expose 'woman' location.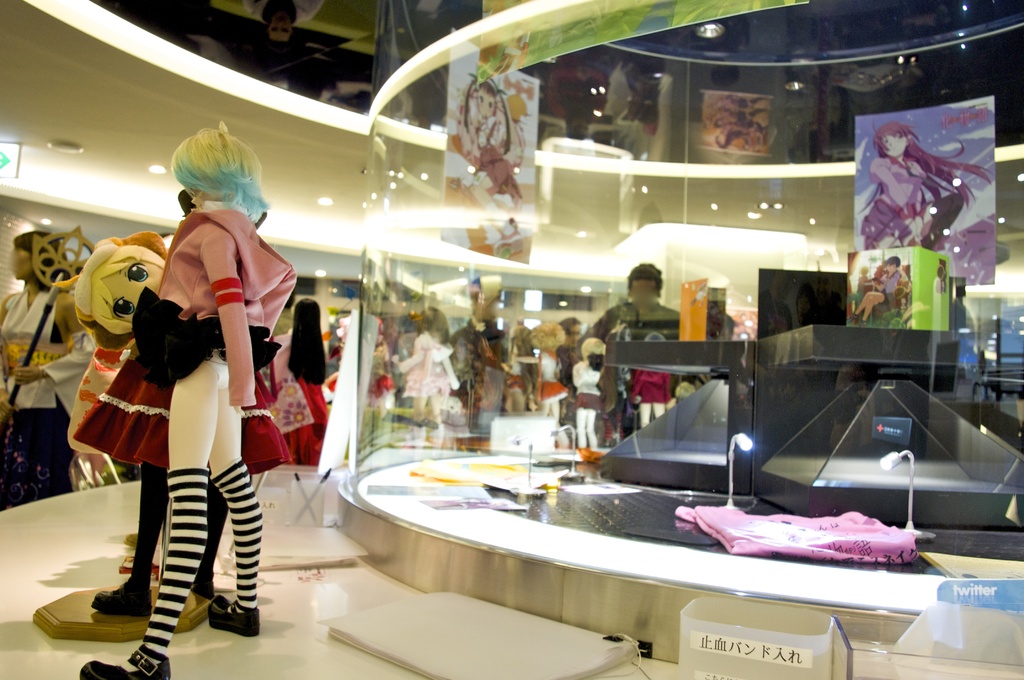
Exposed at 854, 115, 996, 248.
